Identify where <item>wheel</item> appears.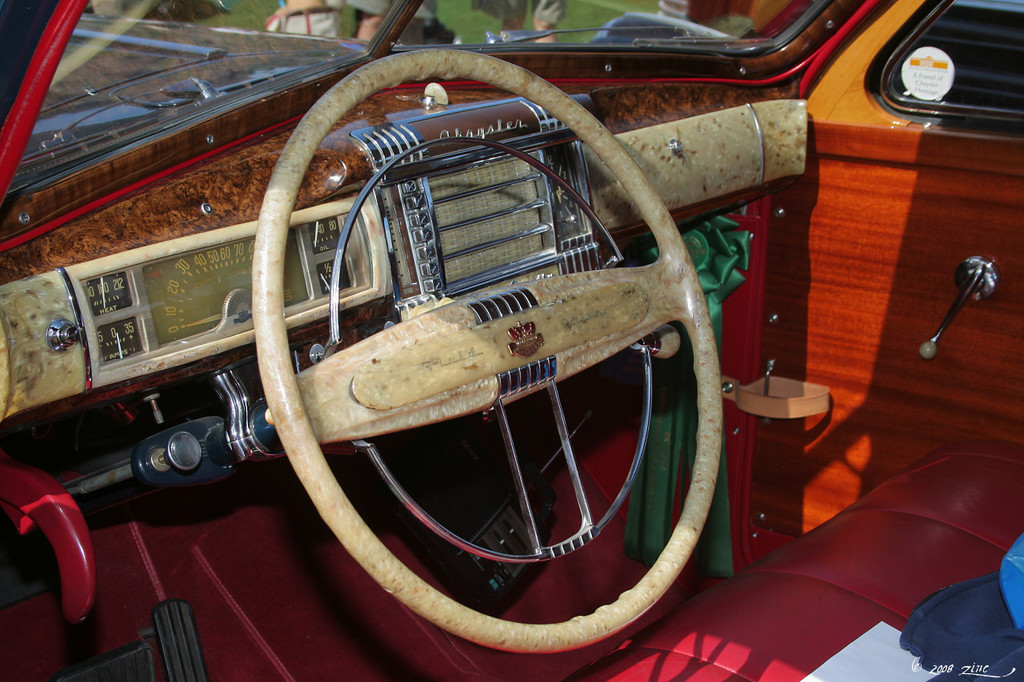
Appears at x1=253 y1=50 x2=722 y2=656.
